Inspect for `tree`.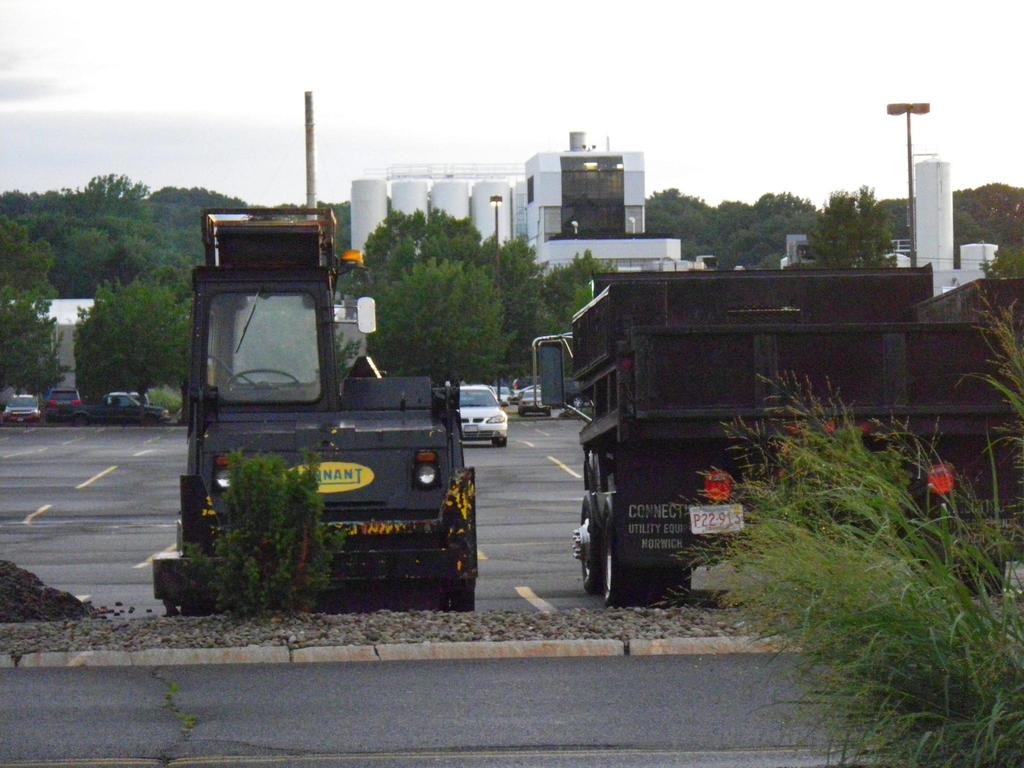
Inspection: crop(334, 206, 621, 381).
